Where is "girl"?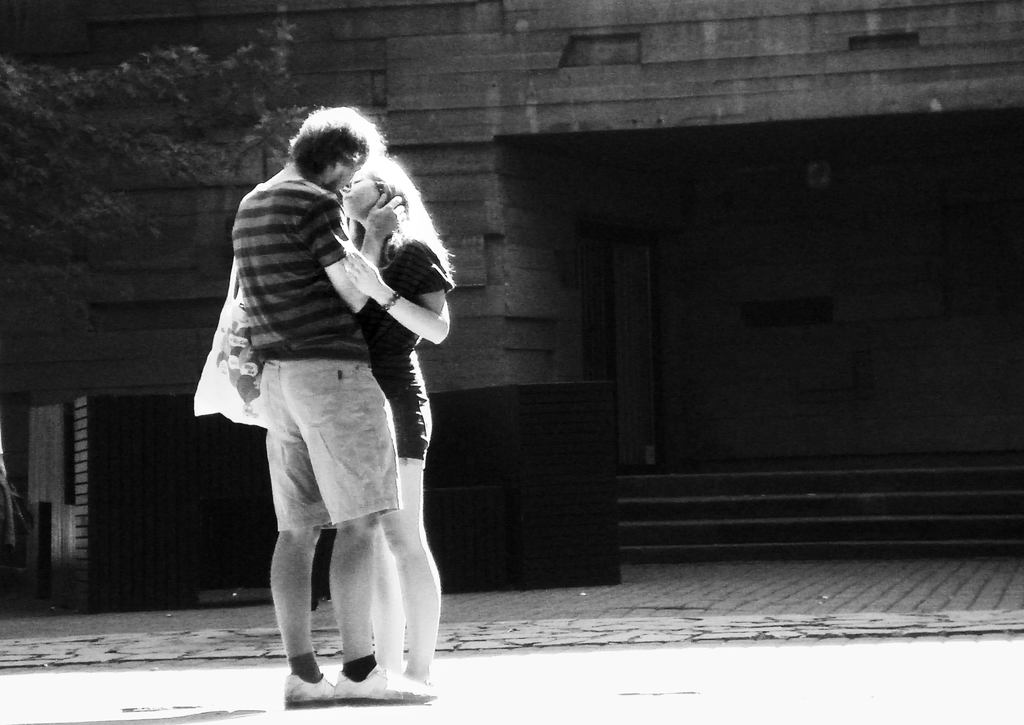
373,151,457,695.
